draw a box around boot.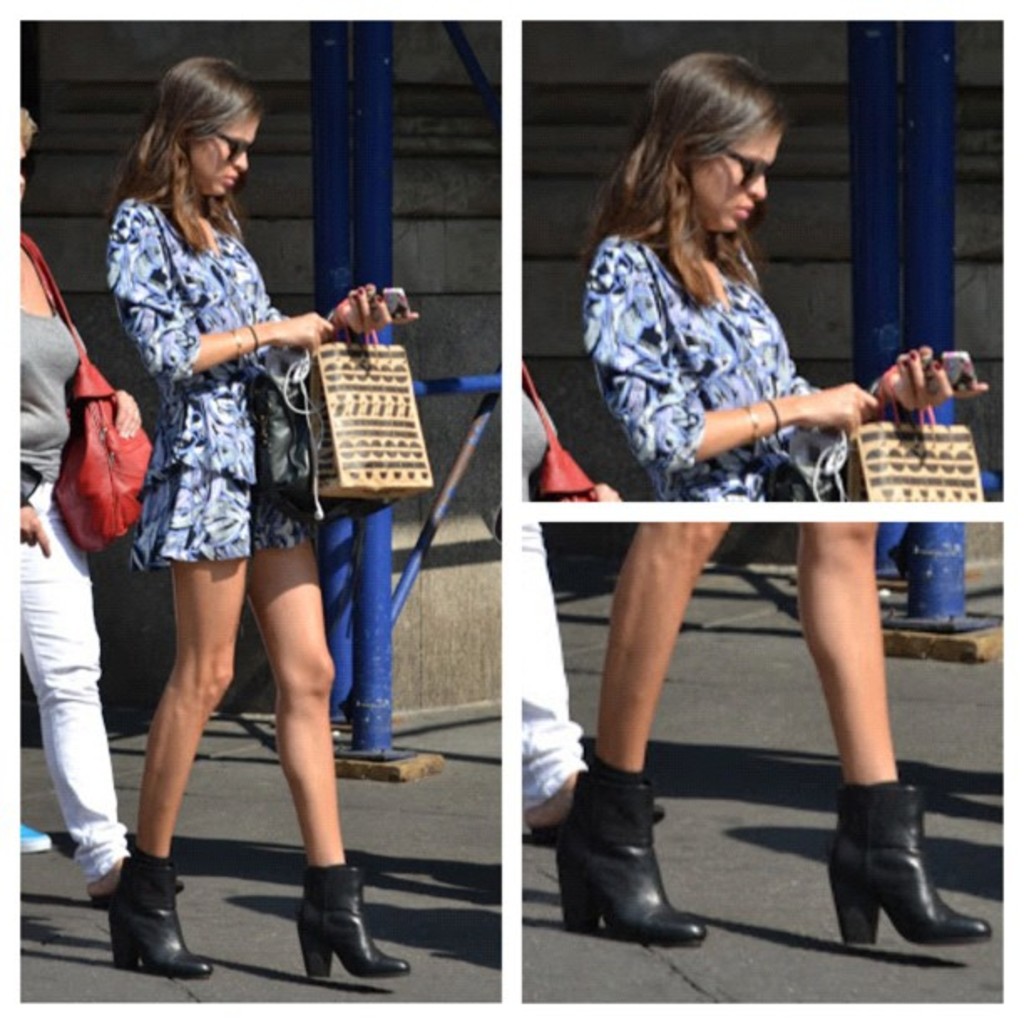
(305,858,422,994).
